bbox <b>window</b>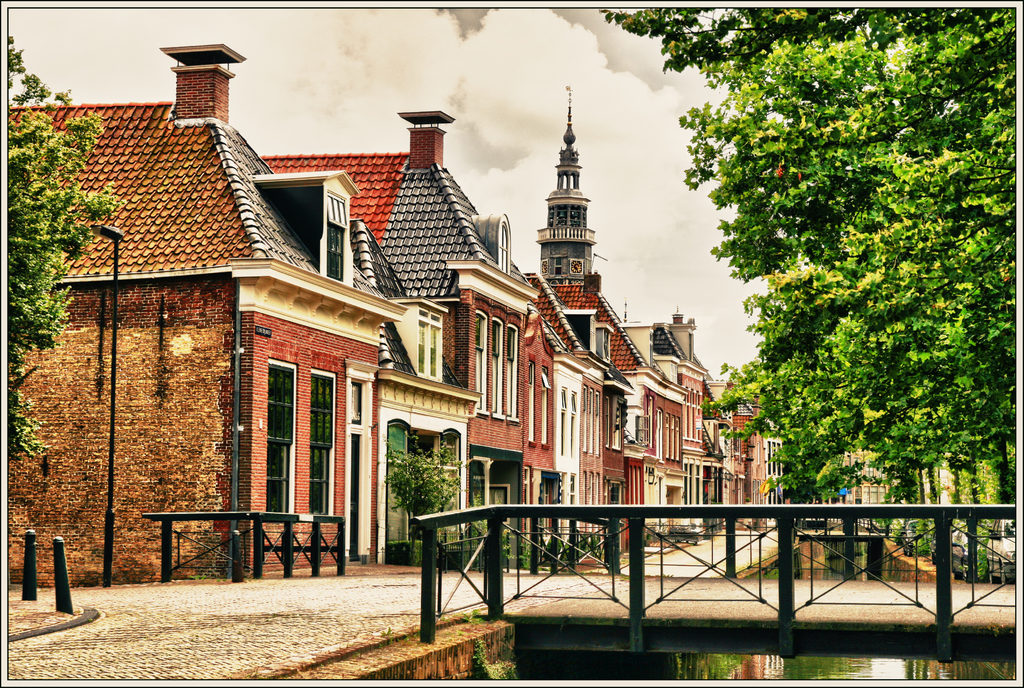
box(246, 347, 300, 512)
